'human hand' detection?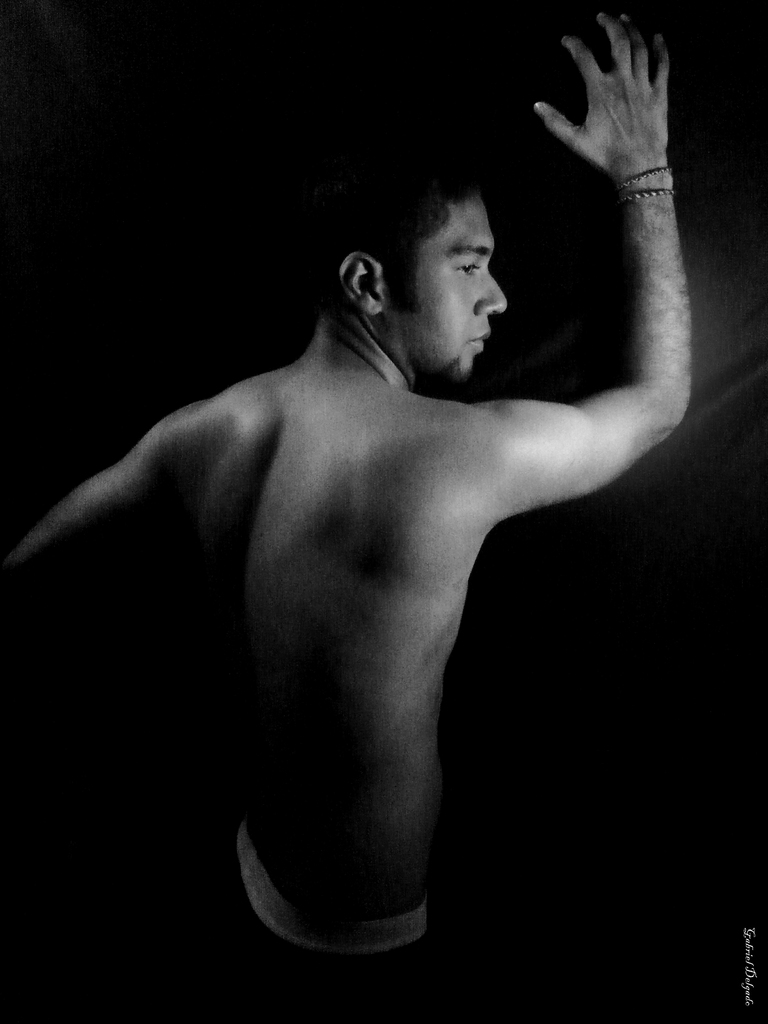
(548,18,710,202)
